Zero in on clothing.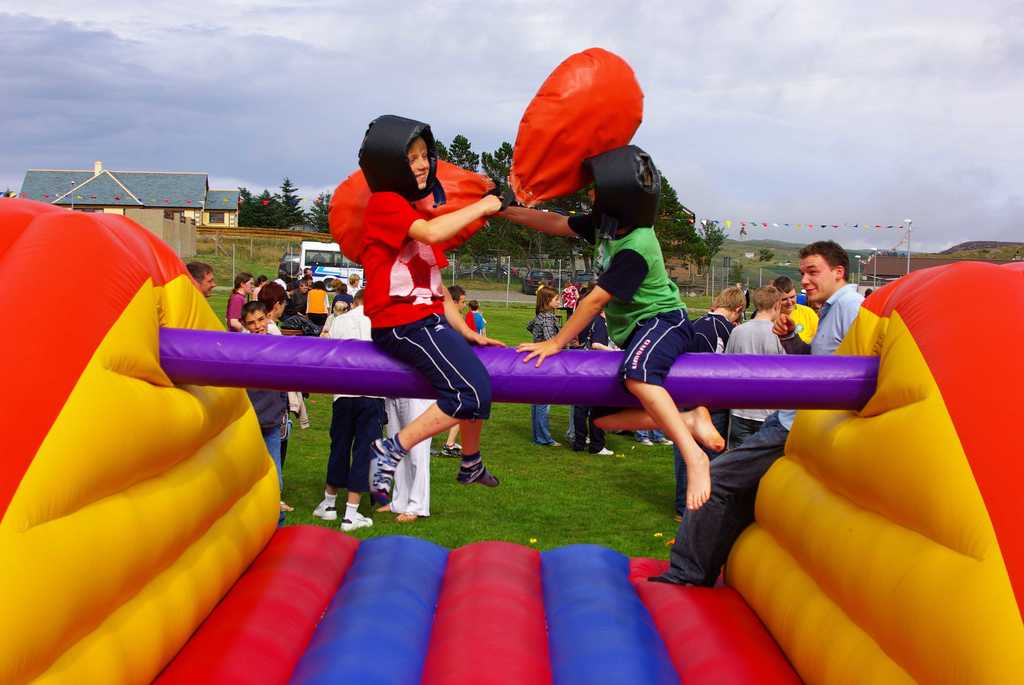
Zeroed in: (230, 289, 239, 329).
